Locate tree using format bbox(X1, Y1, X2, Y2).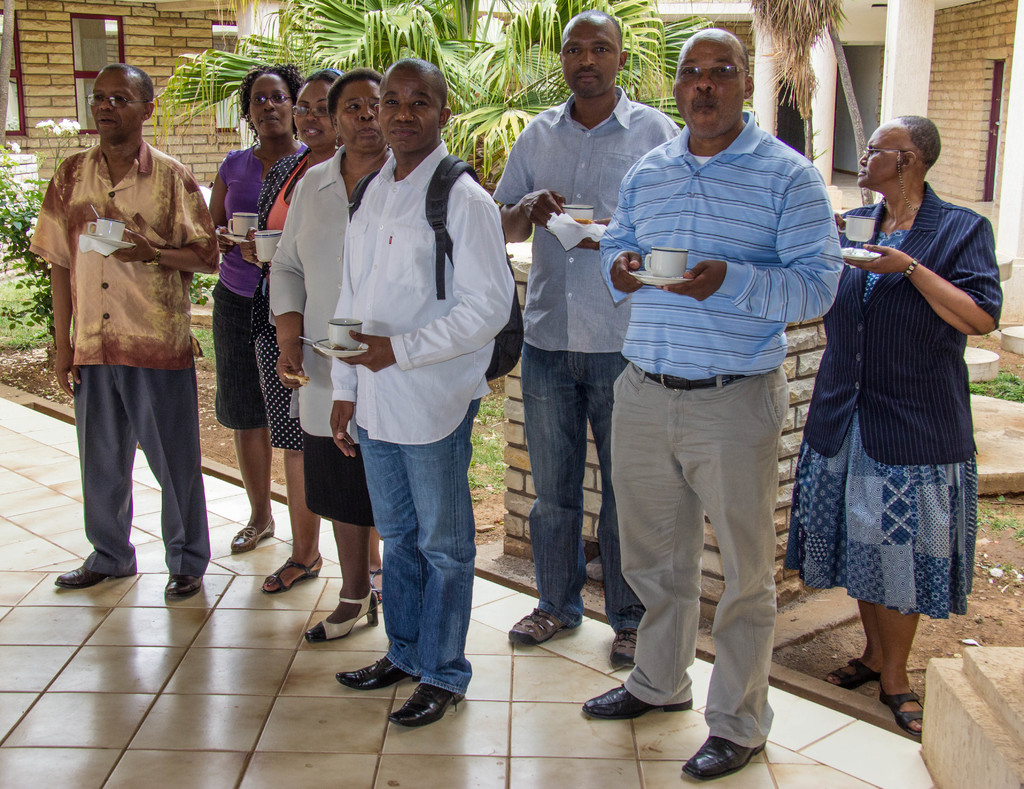
bbox(742, 0, 880, 206).
